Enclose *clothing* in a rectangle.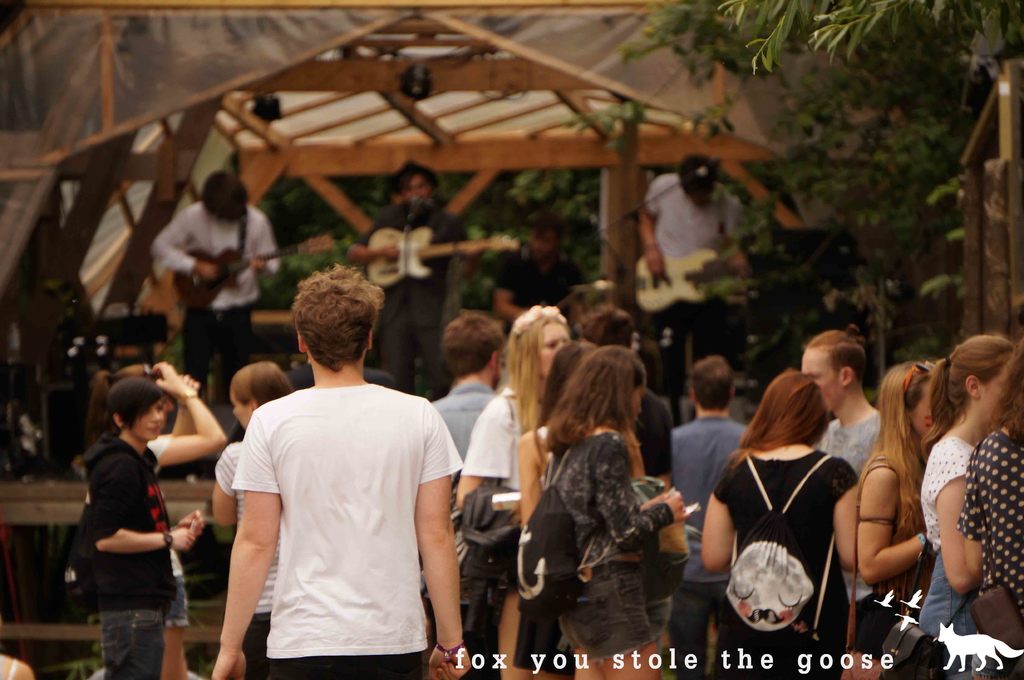
crop(672, 407, 756, 679).
